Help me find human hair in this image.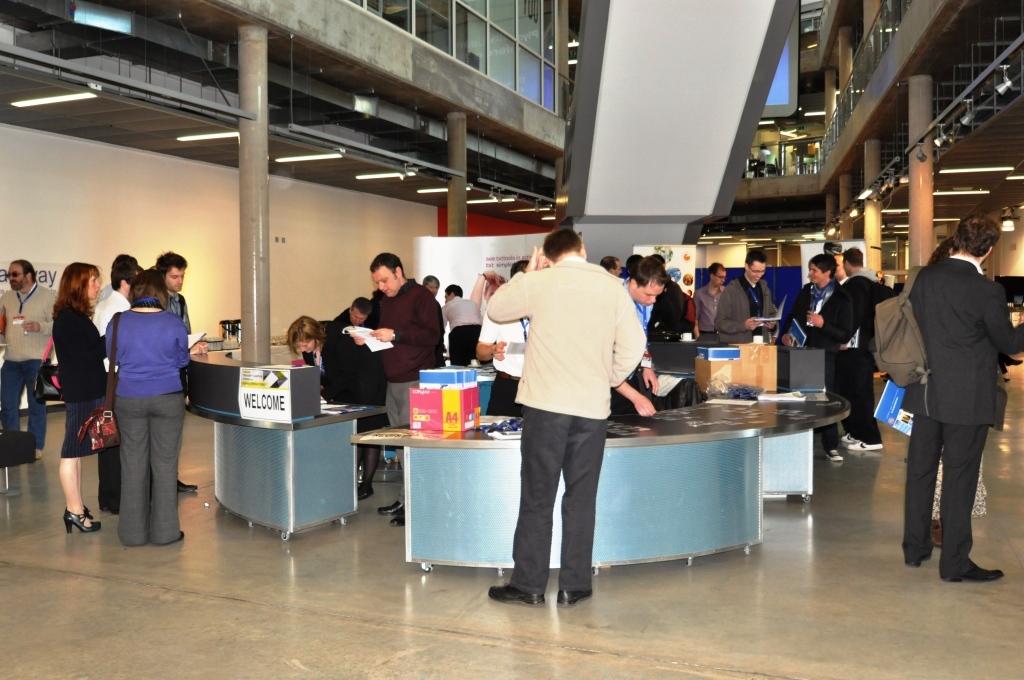
Found it: 128/268/164/314.
